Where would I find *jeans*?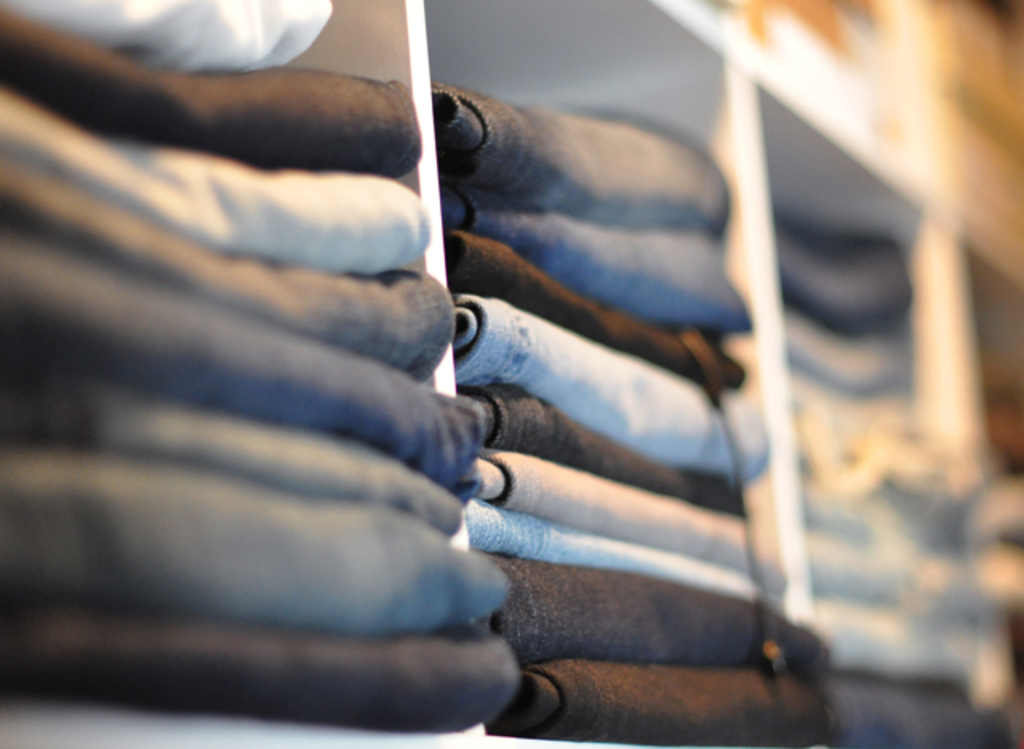
At locate(446, 226, 718, 400).
